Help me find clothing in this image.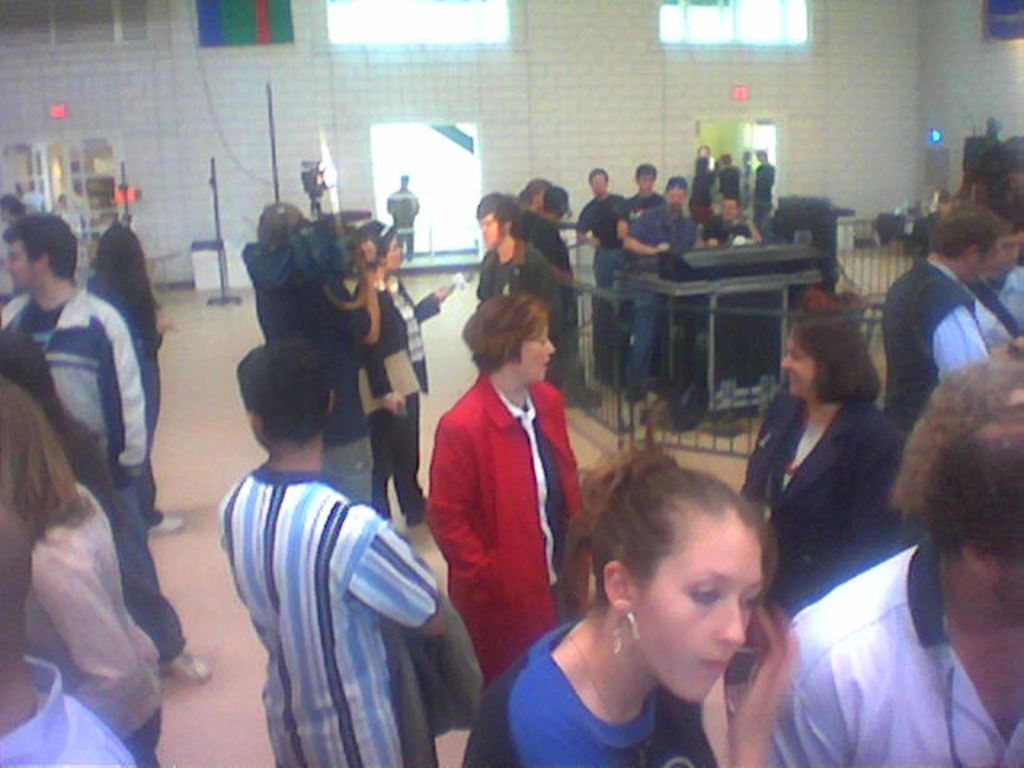
Found it: x1=80 y1=478 x2=186 y2=661.
